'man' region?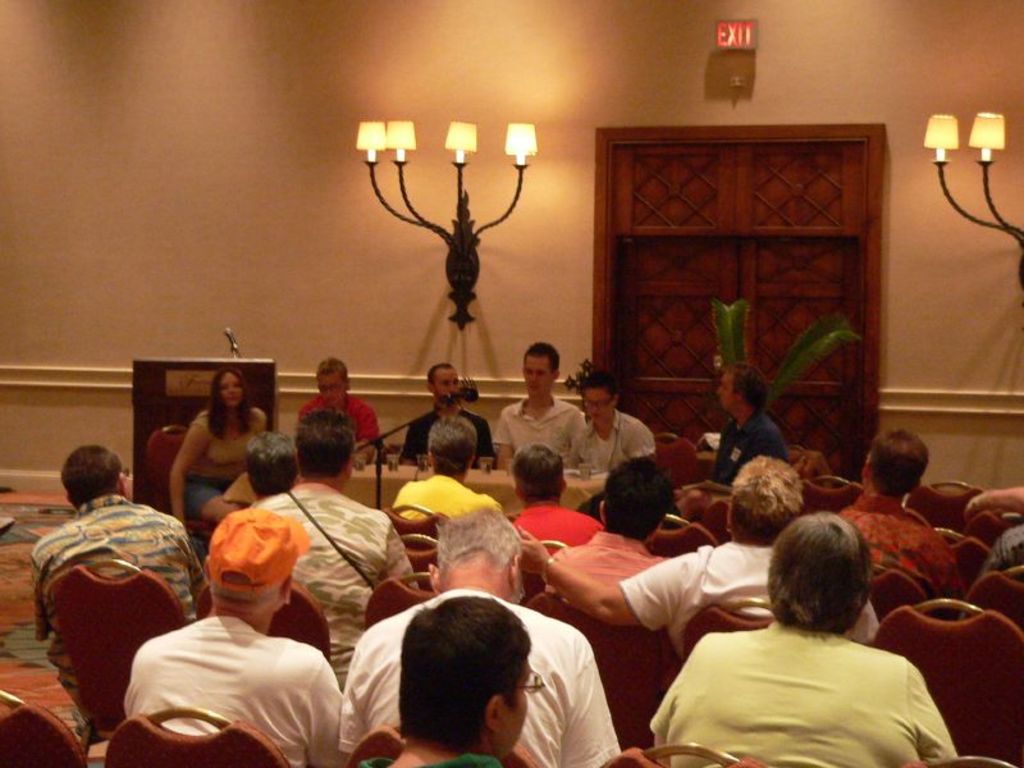
[118,504,347,767]
